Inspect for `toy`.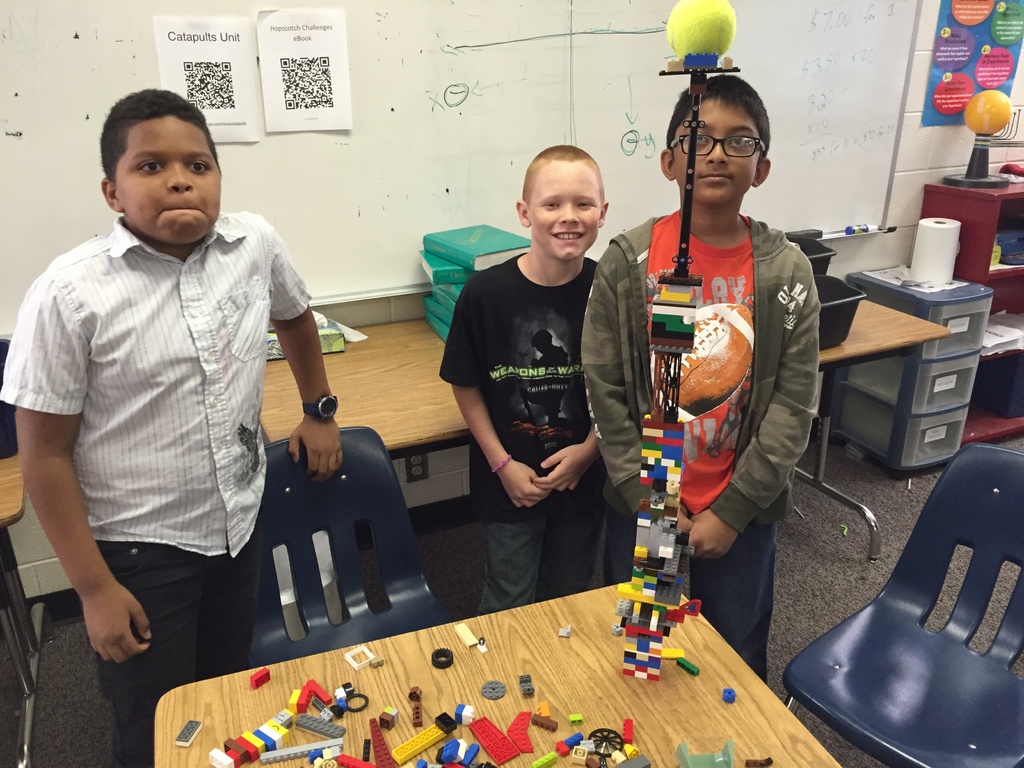
Inspection: crop(673, 742, 732, 767).
